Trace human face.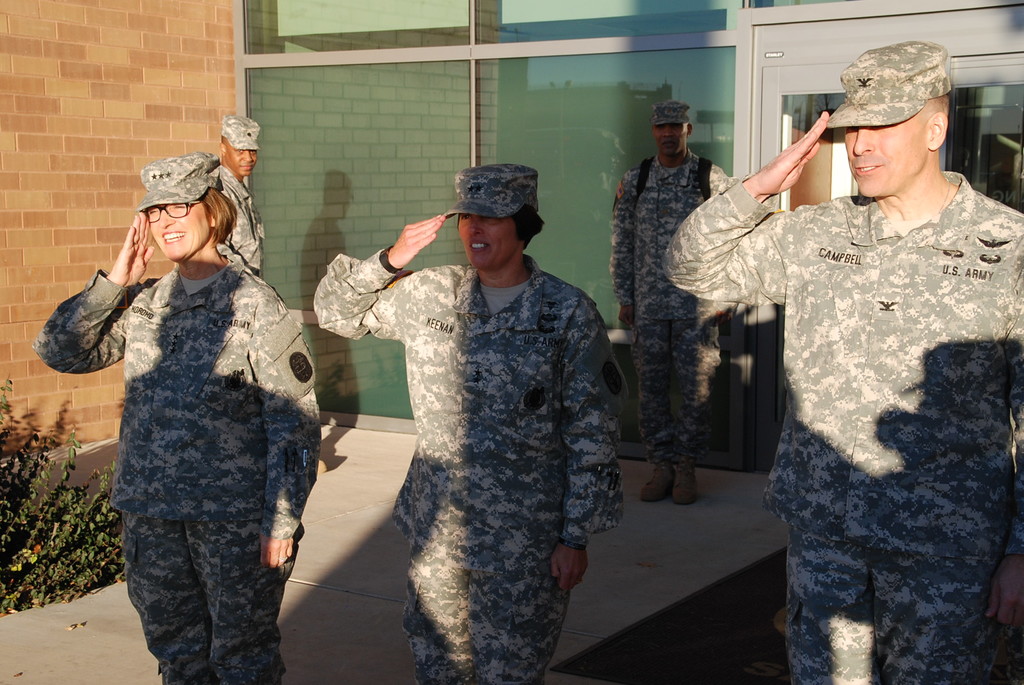
Traced to x1=143 y1=197 x2=218 y2=261.
